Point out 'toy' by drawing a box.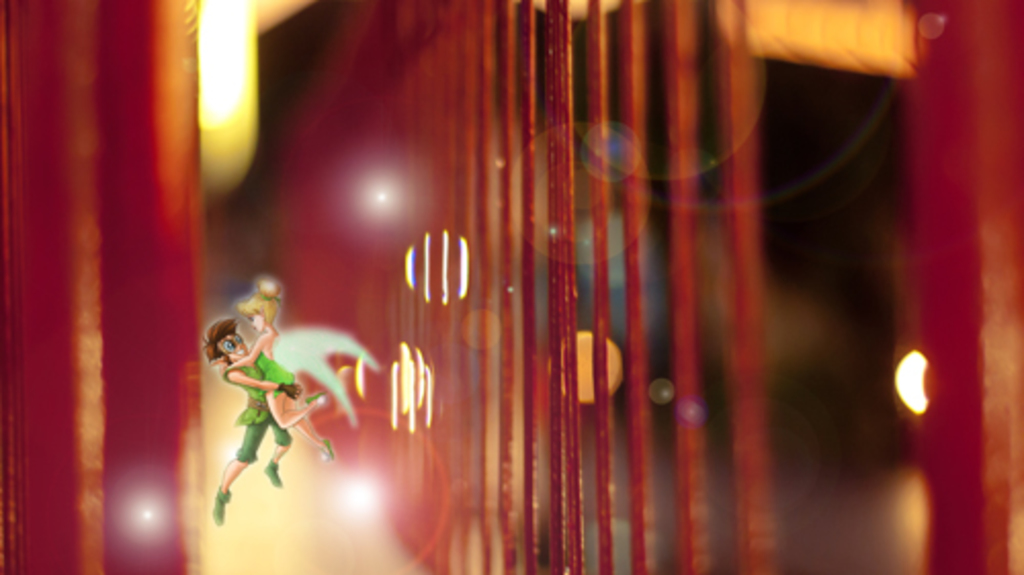
[x1=193, y1=289, x2=330, y2=522].
